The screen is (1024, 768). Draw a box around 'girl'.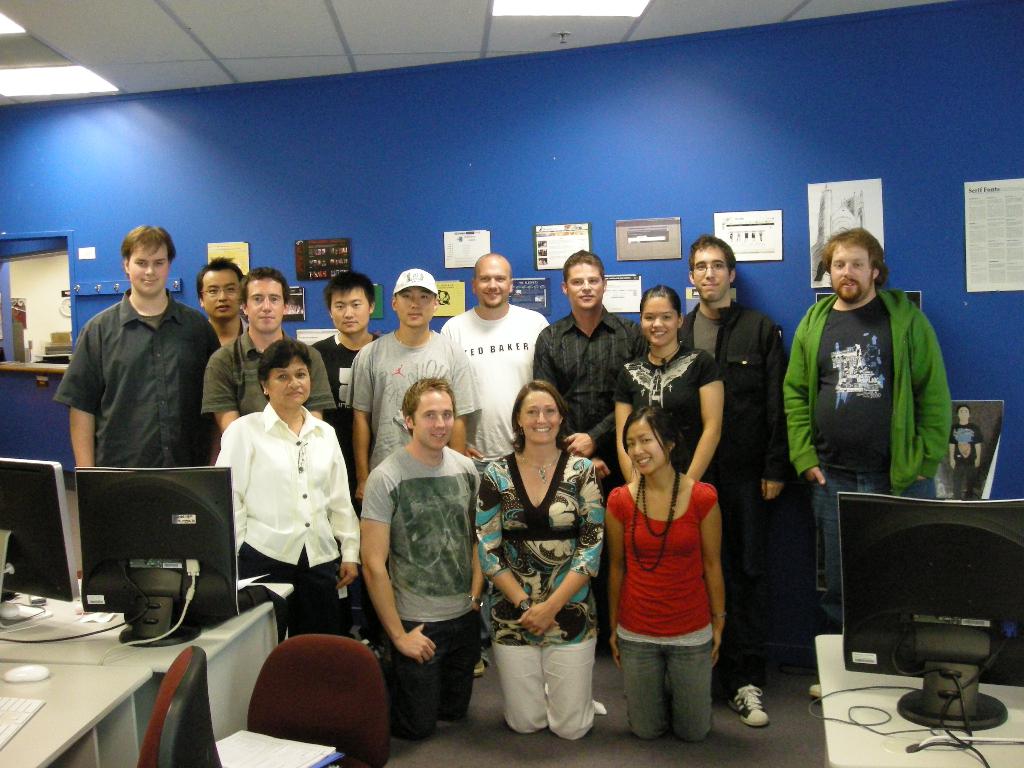
[601,406,727,742].
